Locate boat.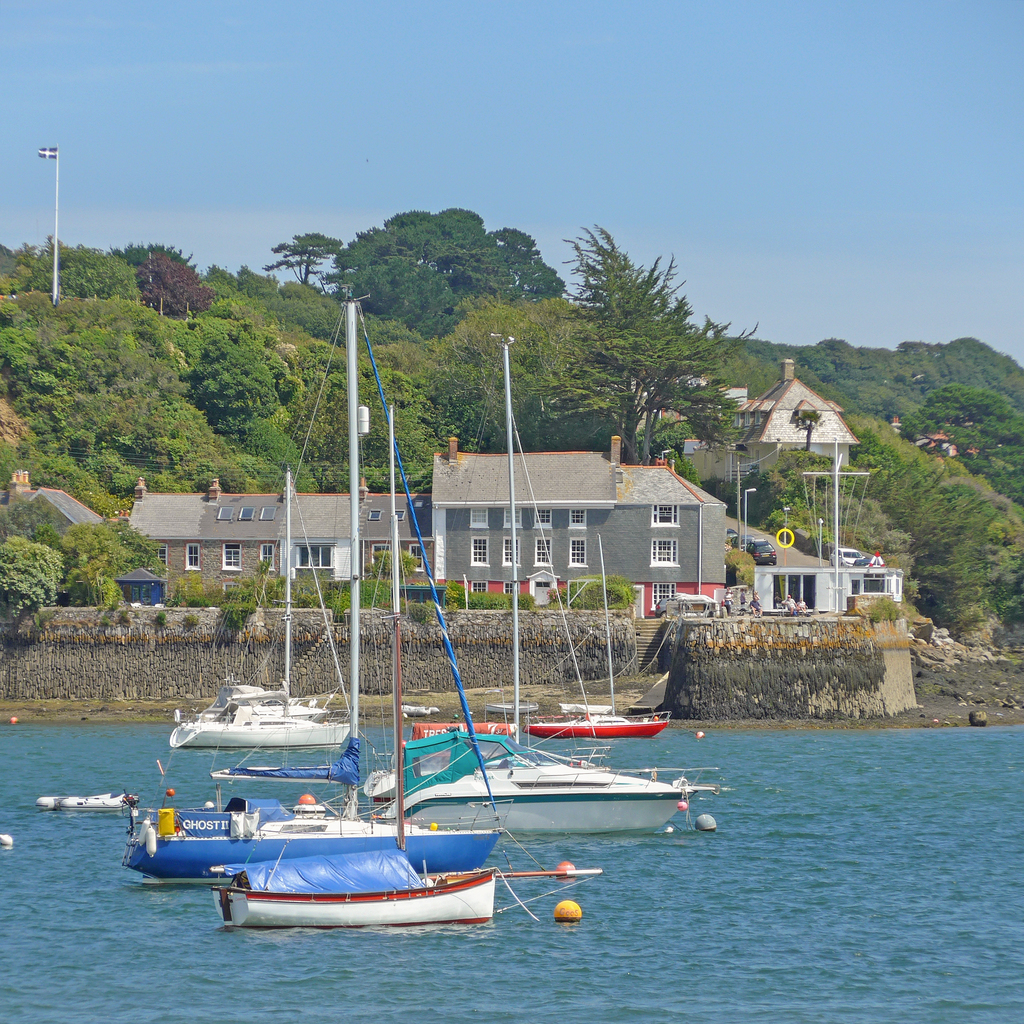
Bounding box: left=173, top=467, right=362, bottom=748.
